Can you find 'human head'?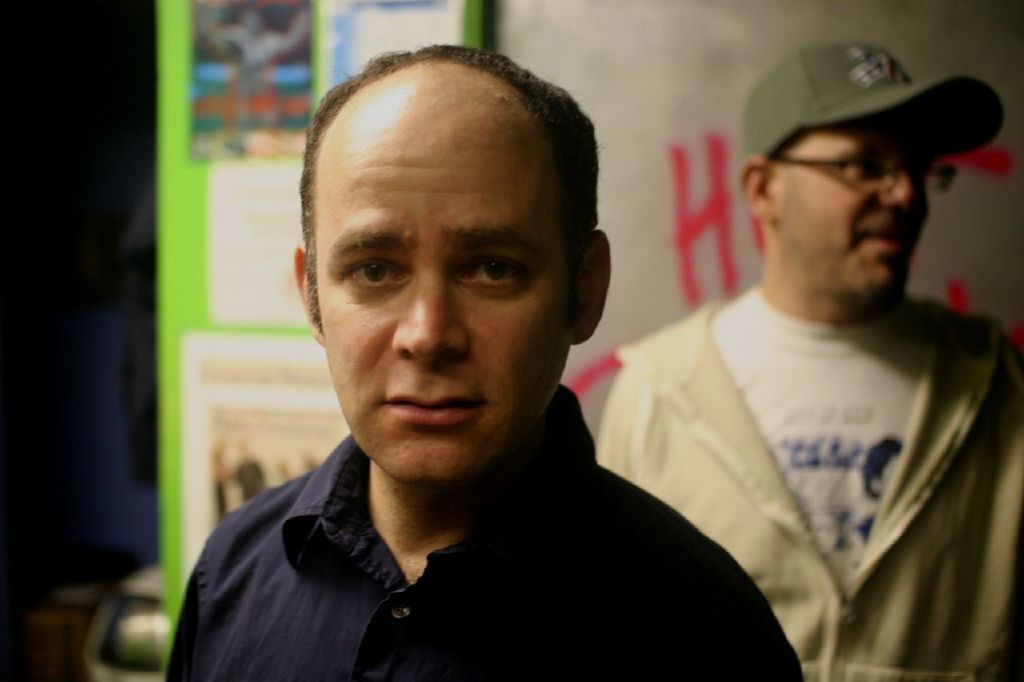
Yes, bounding box: crop(742, 42, 984, 313).
